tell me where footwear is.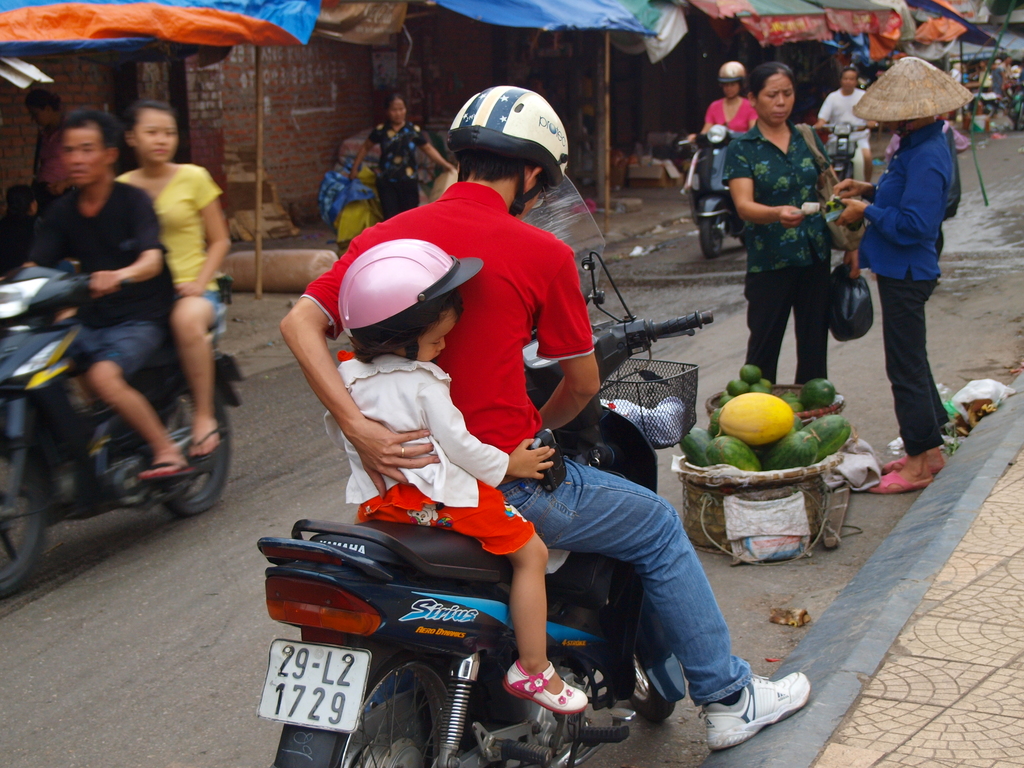
footwear is at box=[863, 461, 928, 490].
